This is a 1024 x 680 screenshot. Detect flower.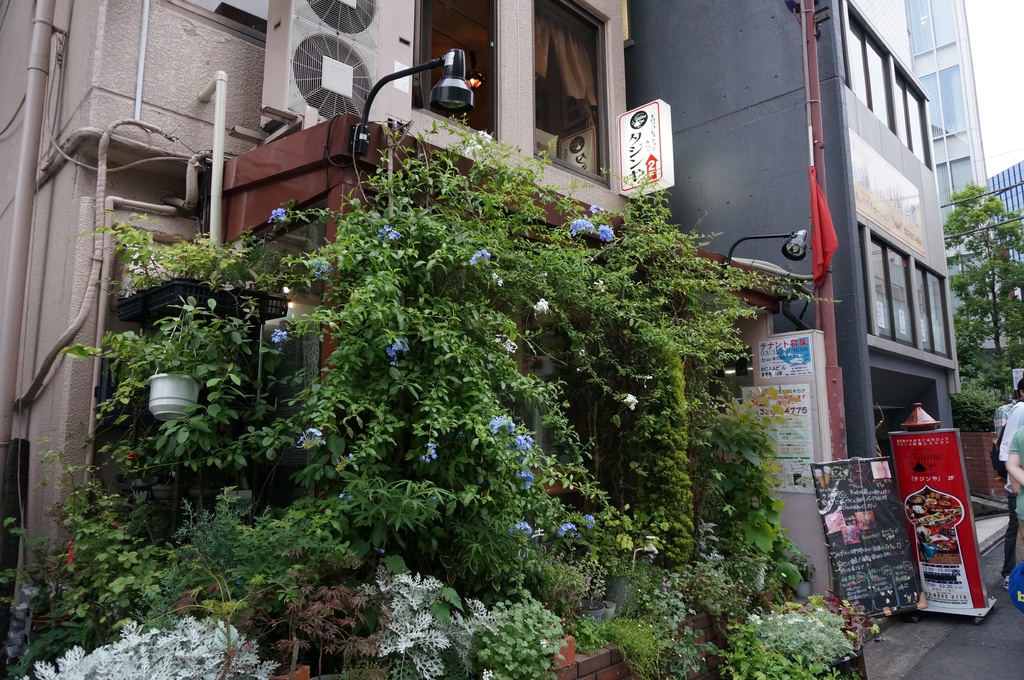
(left=623, top=393, right=643, bottom=416).
